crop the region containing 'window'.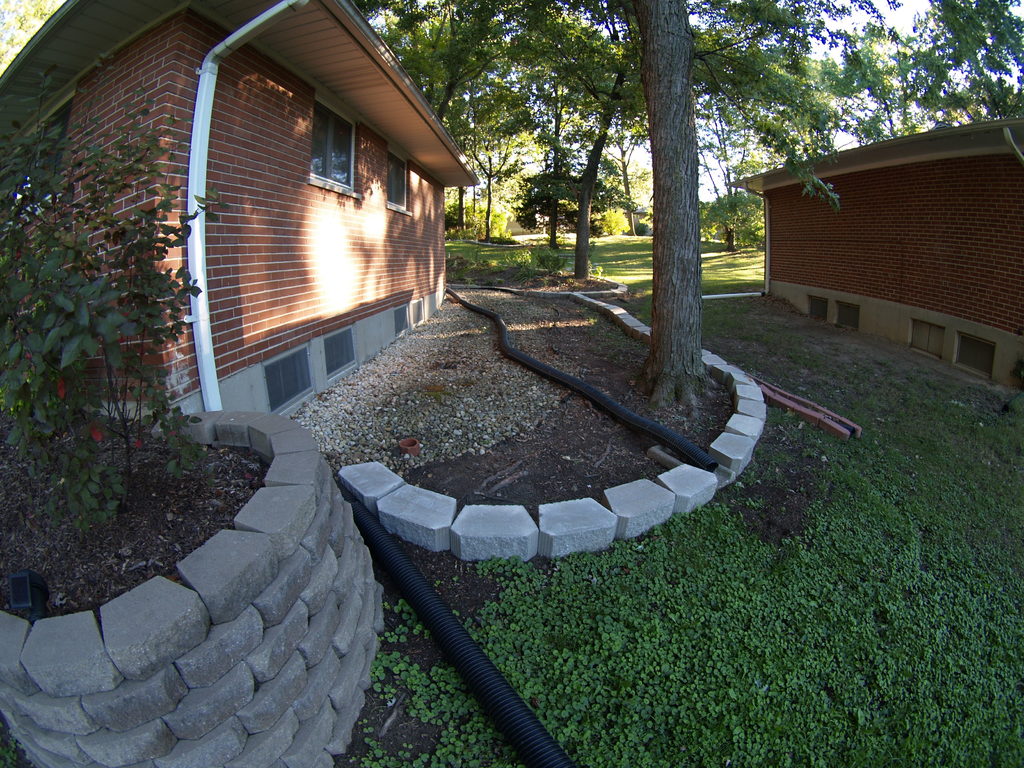
Crop region: <box>383,134,416,221</box>.
